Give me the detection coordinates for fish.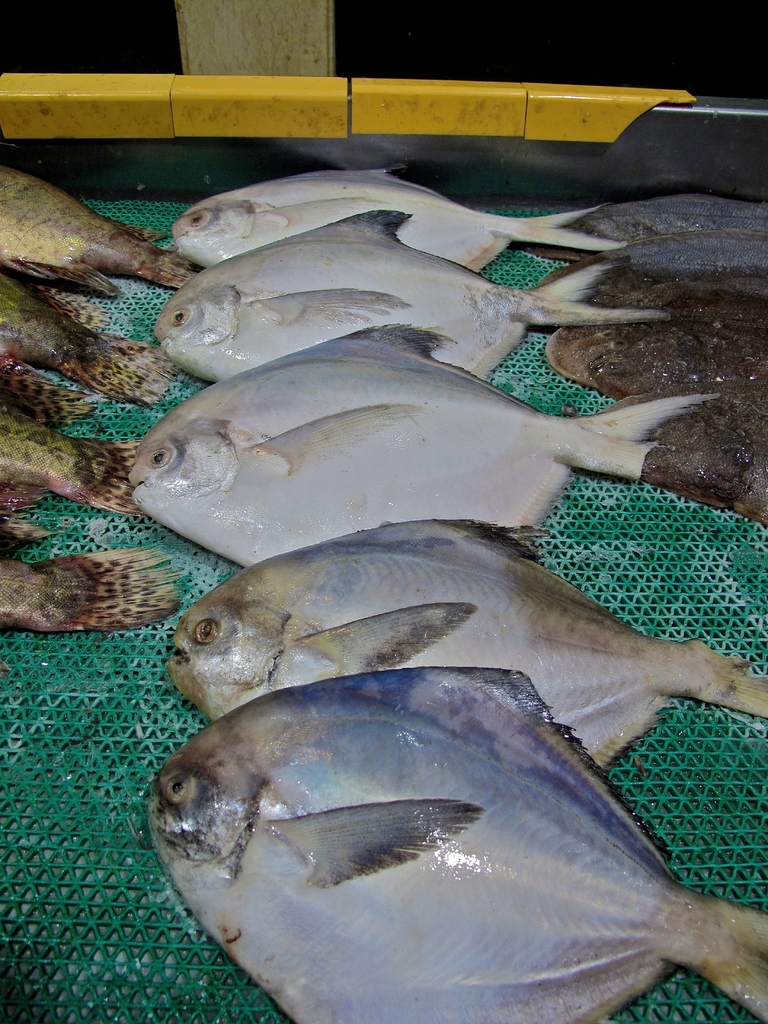
0, 165, 205, 300.
